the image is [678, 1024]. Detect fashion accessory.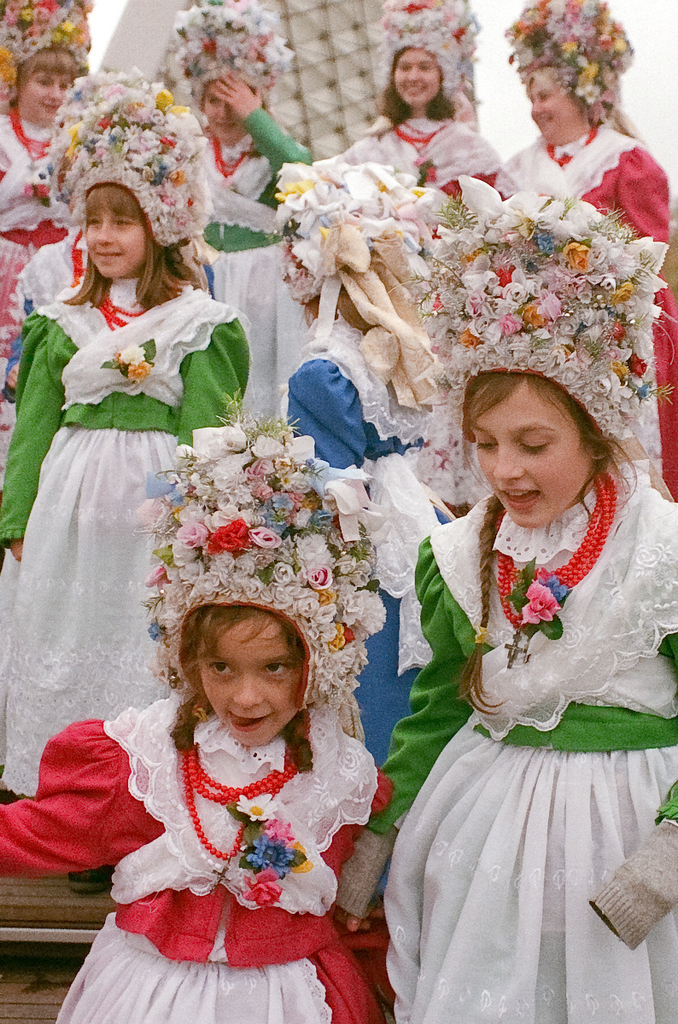
Detection: (x1=207, y1=135, x2=246, y2=178).
